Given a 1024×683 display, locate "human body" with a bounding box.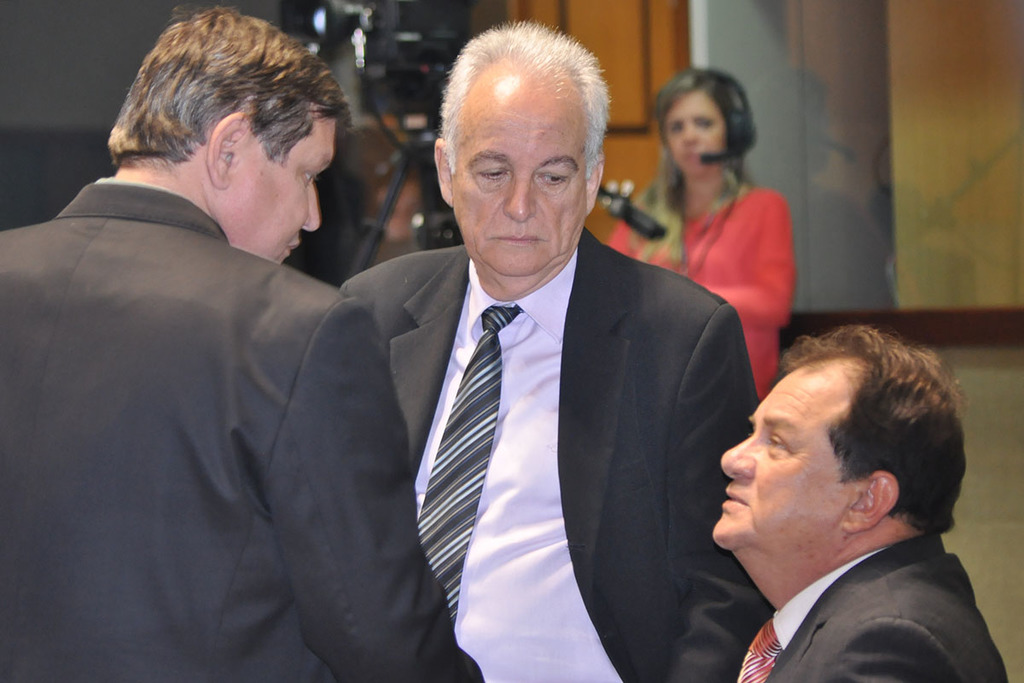
Located: BBox(594, 63, 793, 400).
